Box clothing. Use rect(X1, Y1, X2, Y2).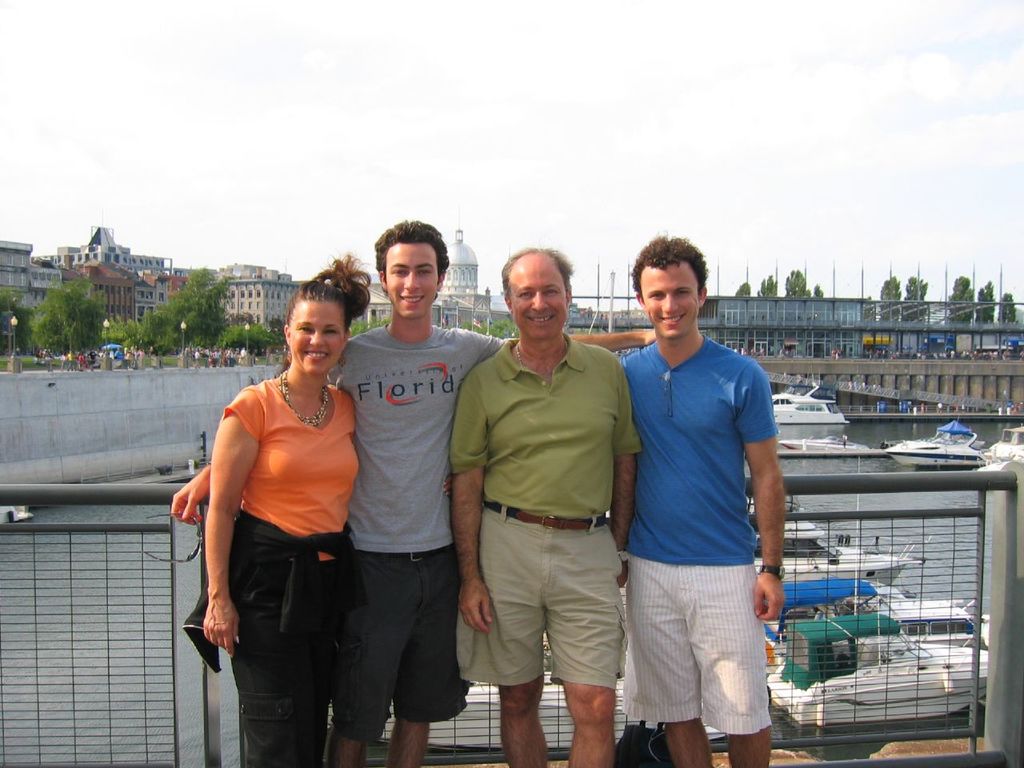
rect(327, 326, 509, 711).
